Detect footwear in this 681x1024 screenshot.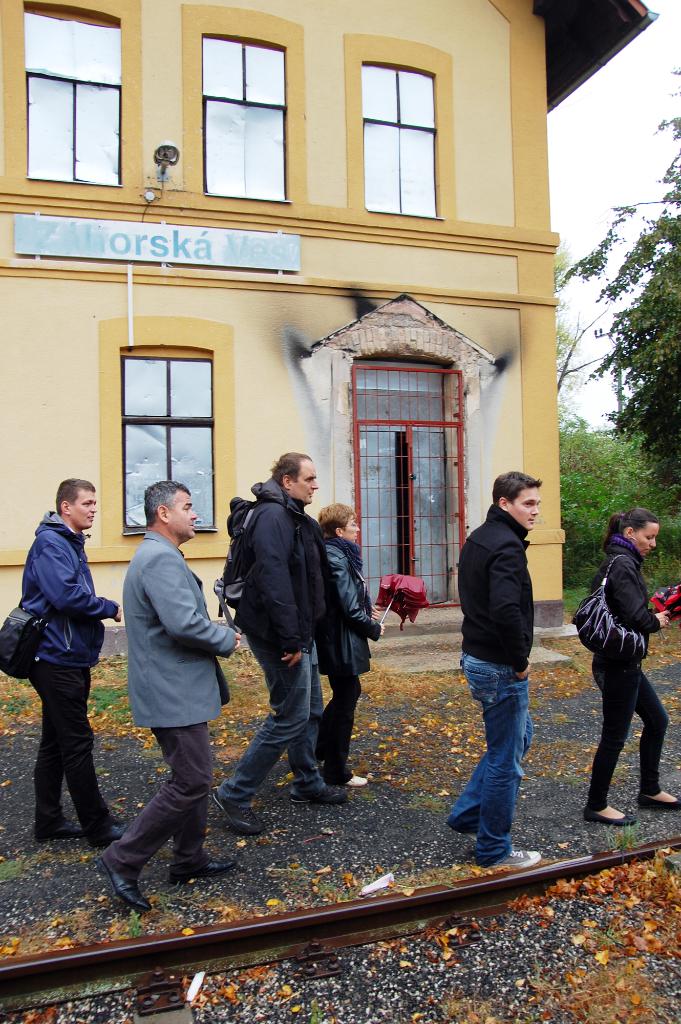
Detection: bbox=(295, 797, 344, 804).
